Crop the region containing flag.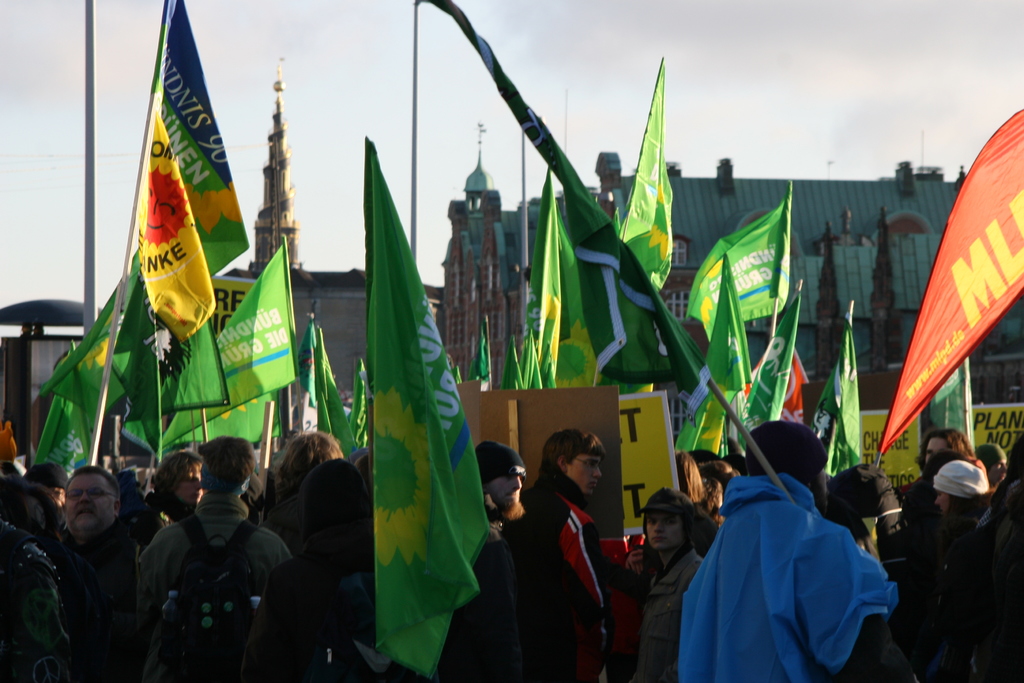
Crop region: 316 325 358 460.
